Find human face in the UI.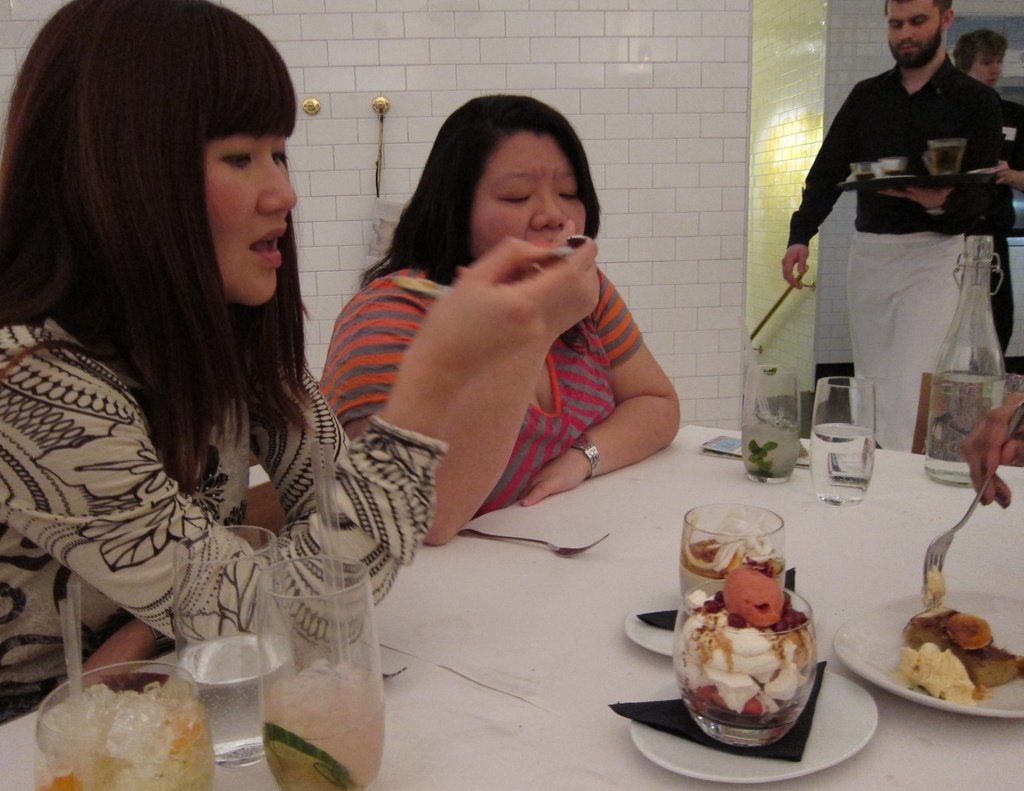
UI element at 964 48 1004 89.
